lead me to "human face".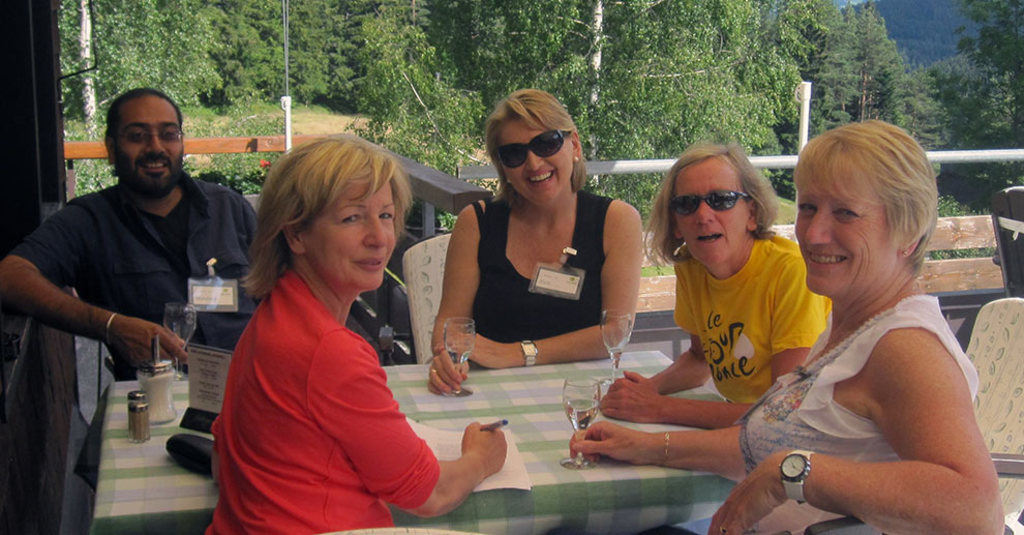
Lead to (302,178,399,297).
